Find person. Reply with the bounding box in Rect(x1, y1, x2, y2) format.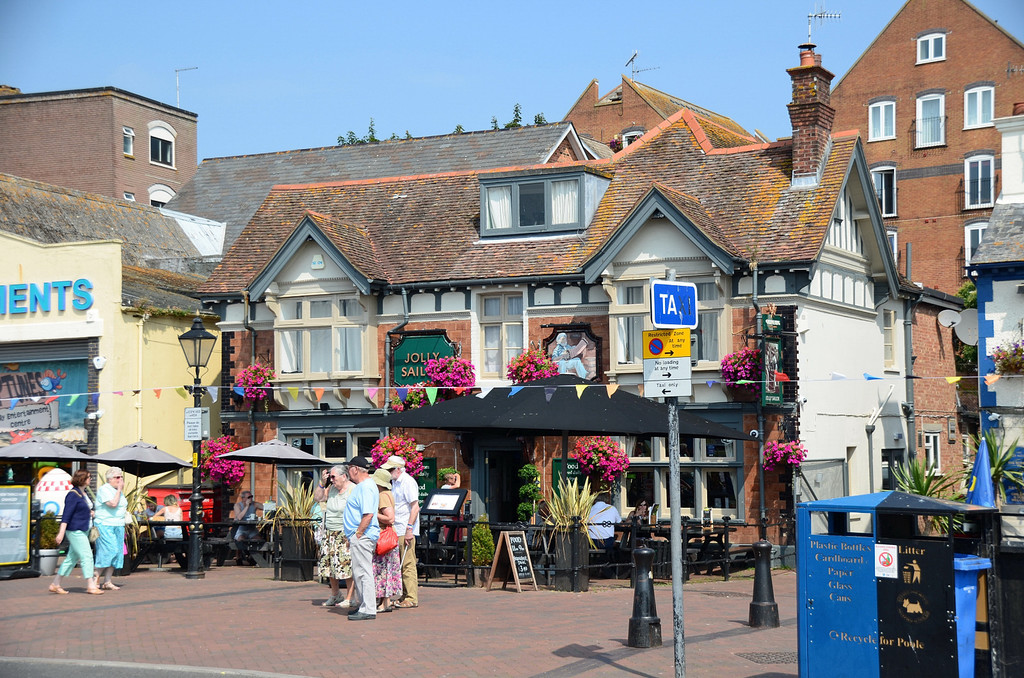
Rect(378, 454, 426, 613).
